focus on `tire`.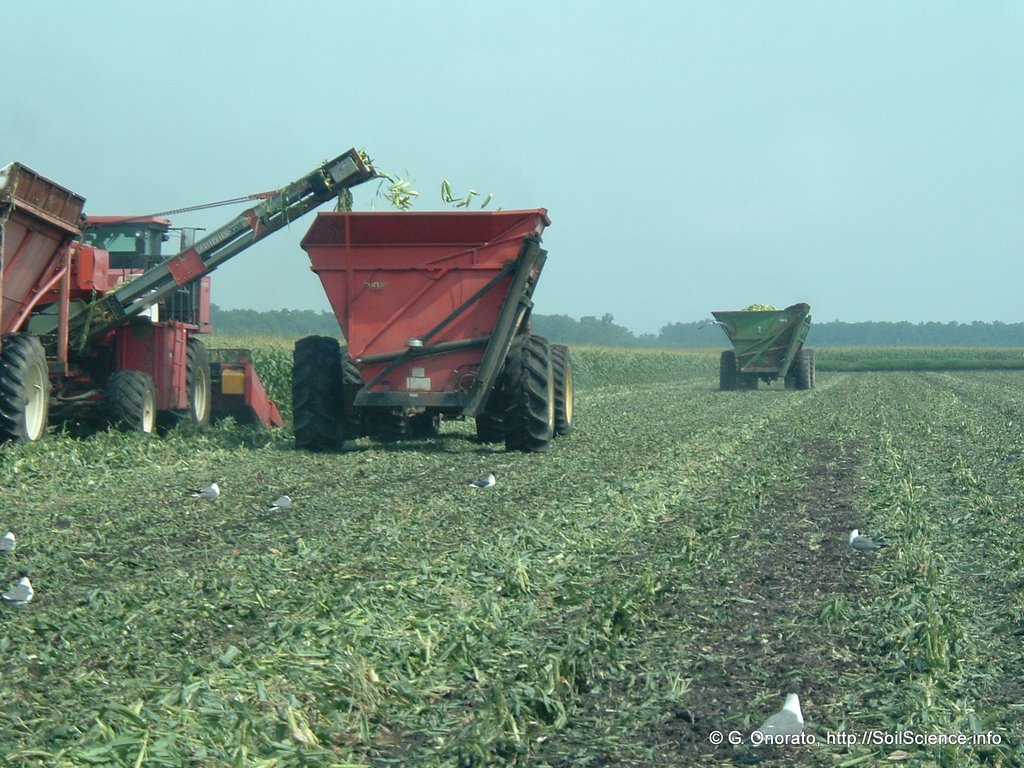
Focused at l=500, t=338, r=554, b=456.
